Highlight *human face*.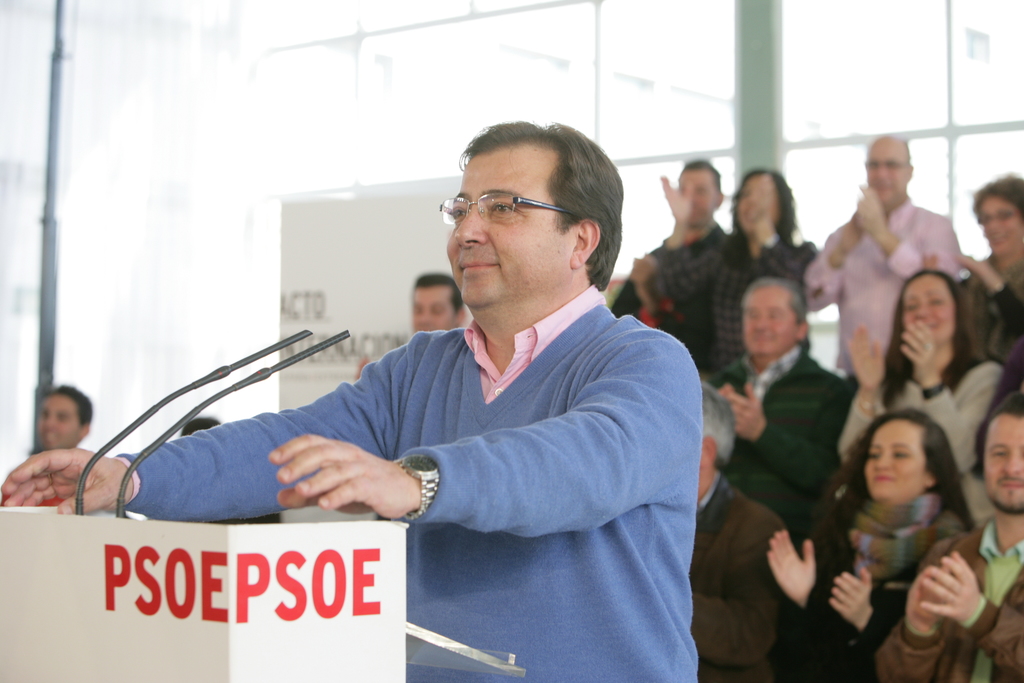
Highlighted region: crop(38, 395, 81, 449).
